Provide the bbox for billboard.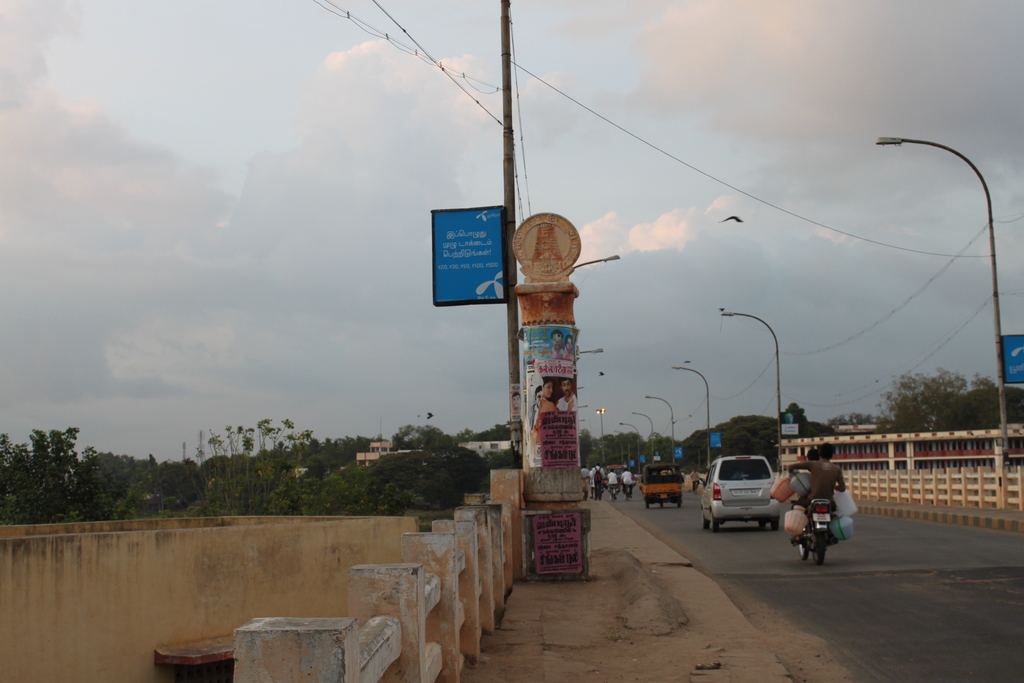
x1=1002 y1=336 x2=1023 y2=391.
